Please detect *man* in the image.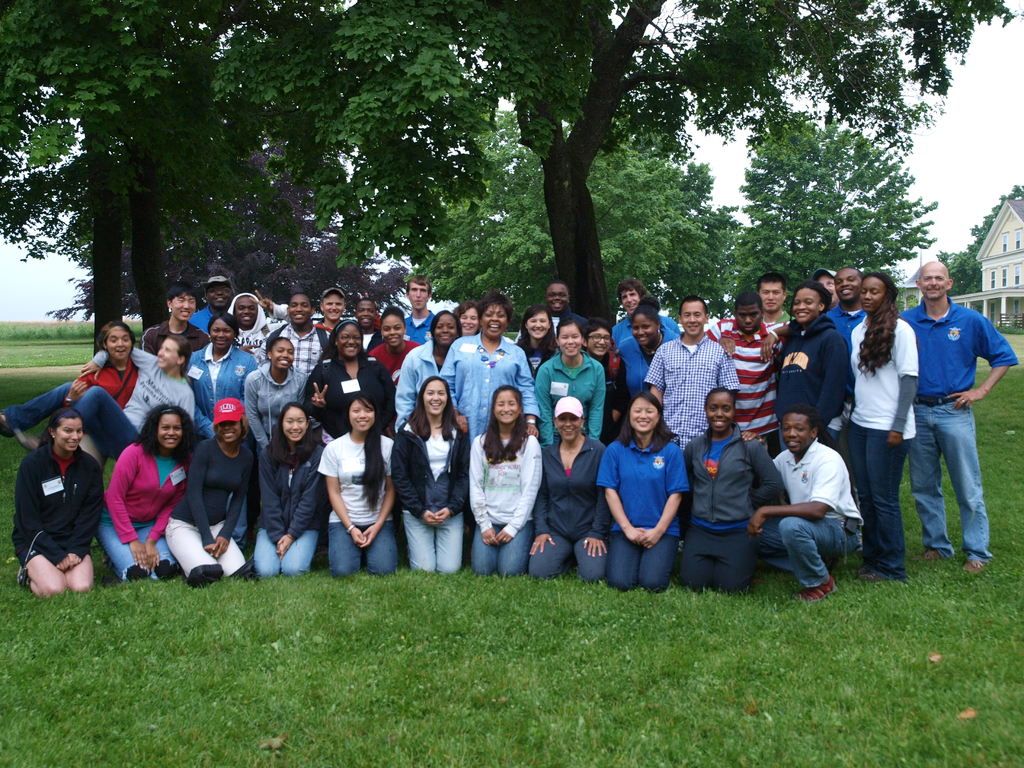
x1=732, y1=275, x2=799, y2=387.
